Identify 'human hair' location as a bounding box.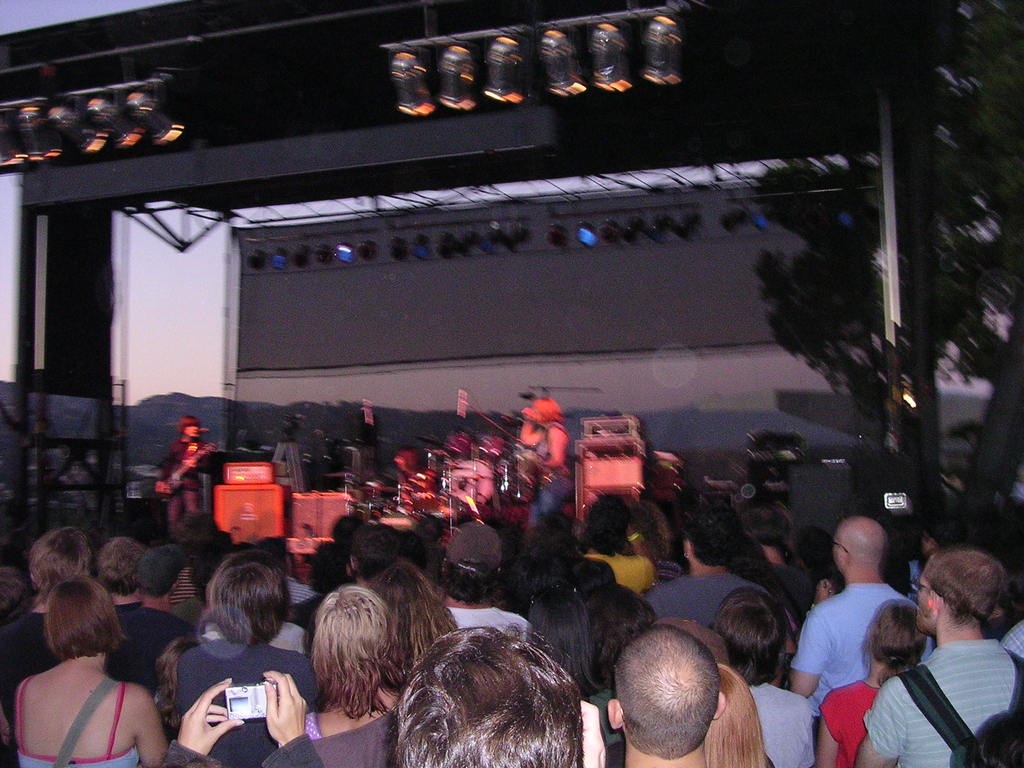
[x1=525, y1=589, x2=599, y2=688].
